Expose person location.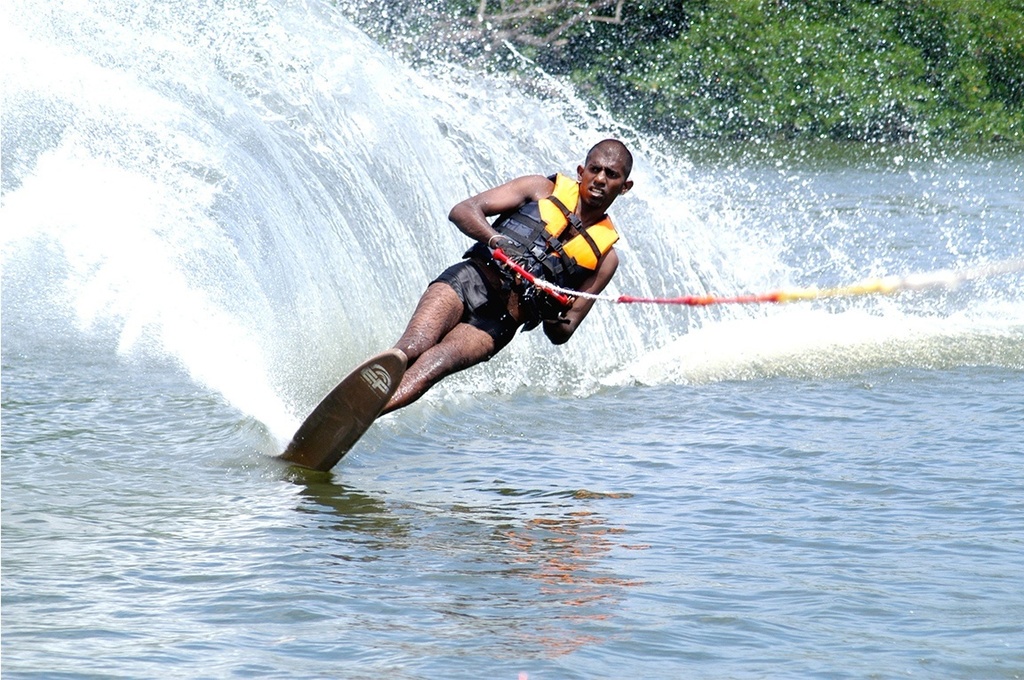
Exposed at region(378, 138, 635, 415).
